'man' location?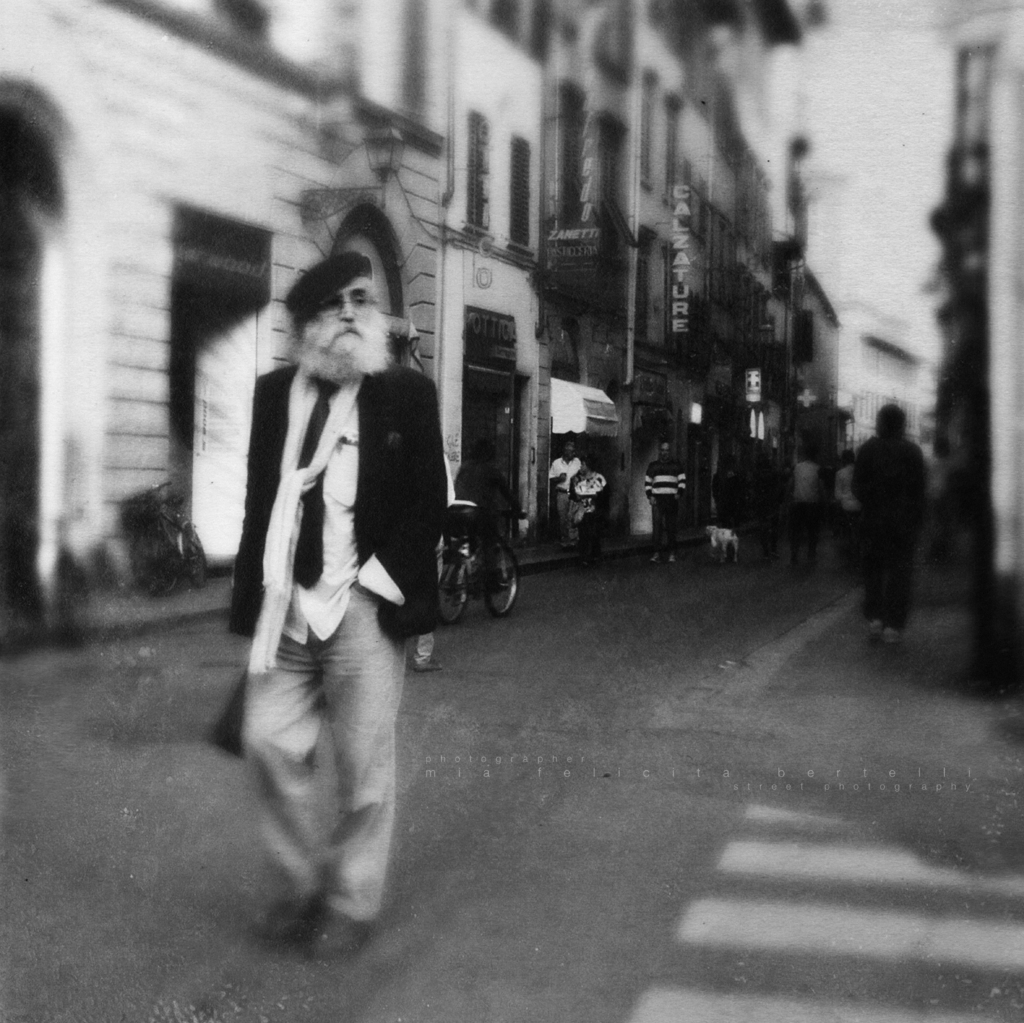
[831,442,864,568]
